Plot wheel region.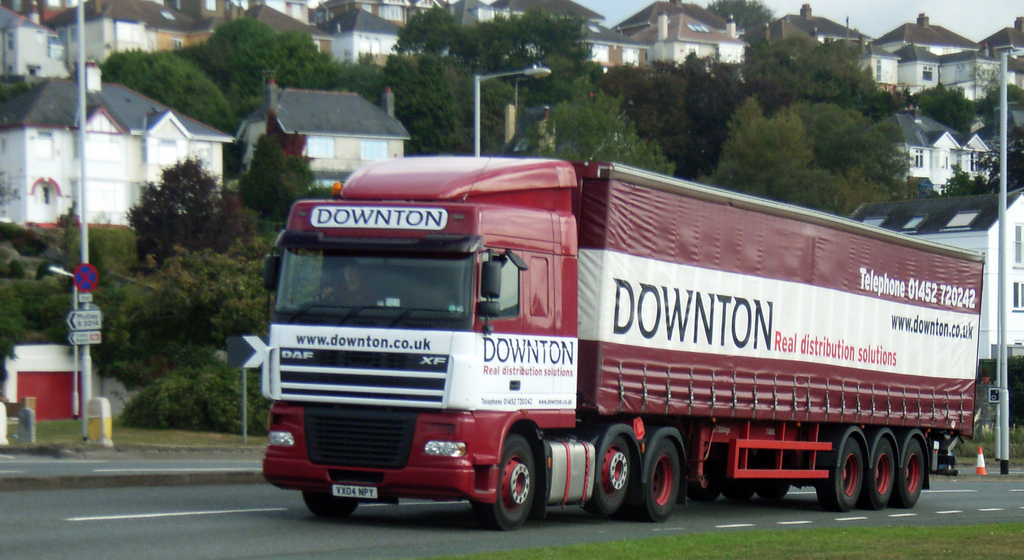
Plotted at Rect(631, 436, 681, 526).
